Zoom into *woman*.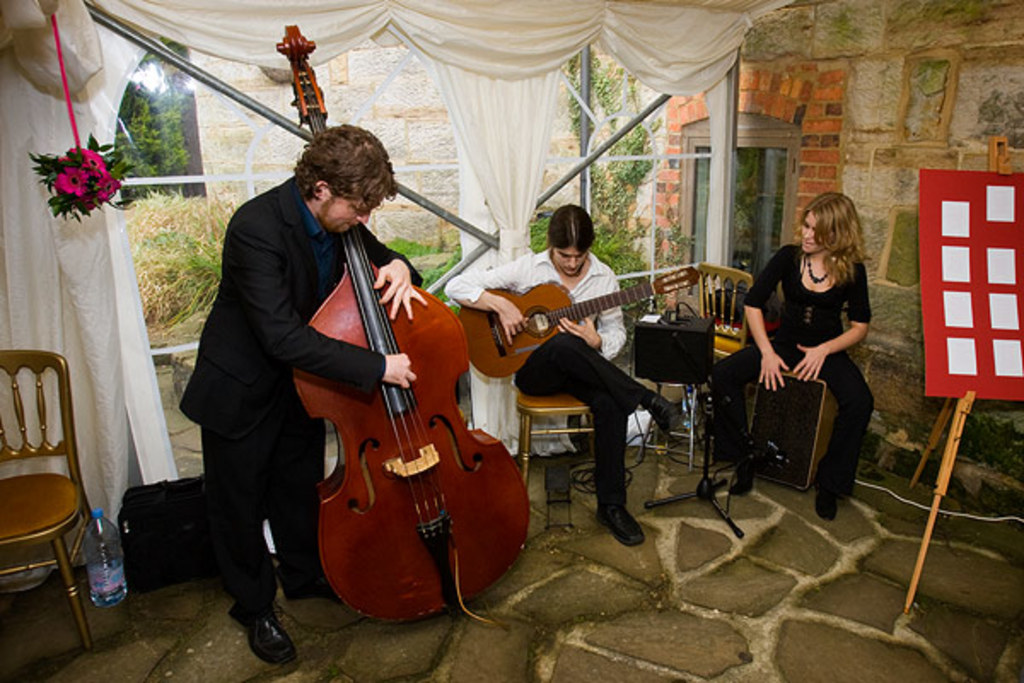
Zoom target: <bbox>756, 186, 887, 524</bbox>.
